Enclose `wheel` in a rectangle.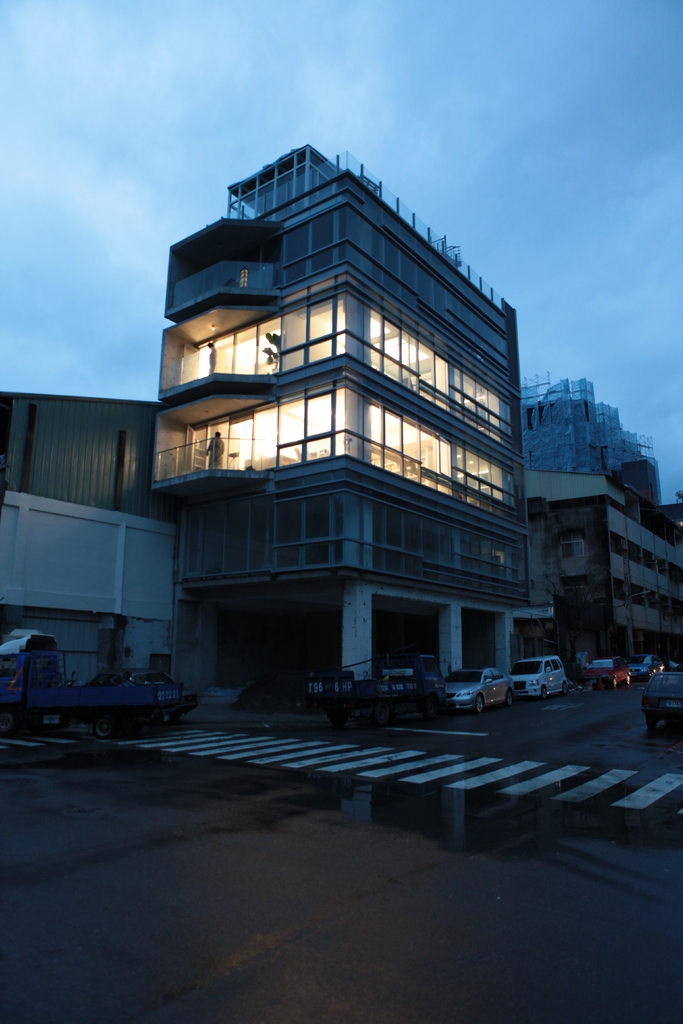
select_region(662, 671, 665, 680).
